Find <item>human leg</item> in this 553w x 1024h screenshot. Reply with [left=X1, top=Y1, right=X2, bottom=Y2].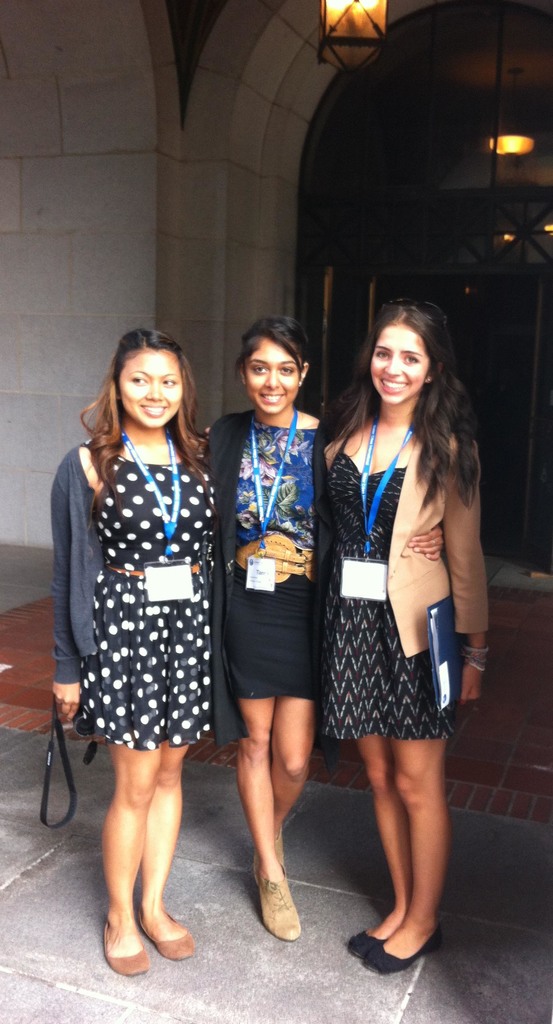
[left=364, top=722, right=446, bottom=975].
